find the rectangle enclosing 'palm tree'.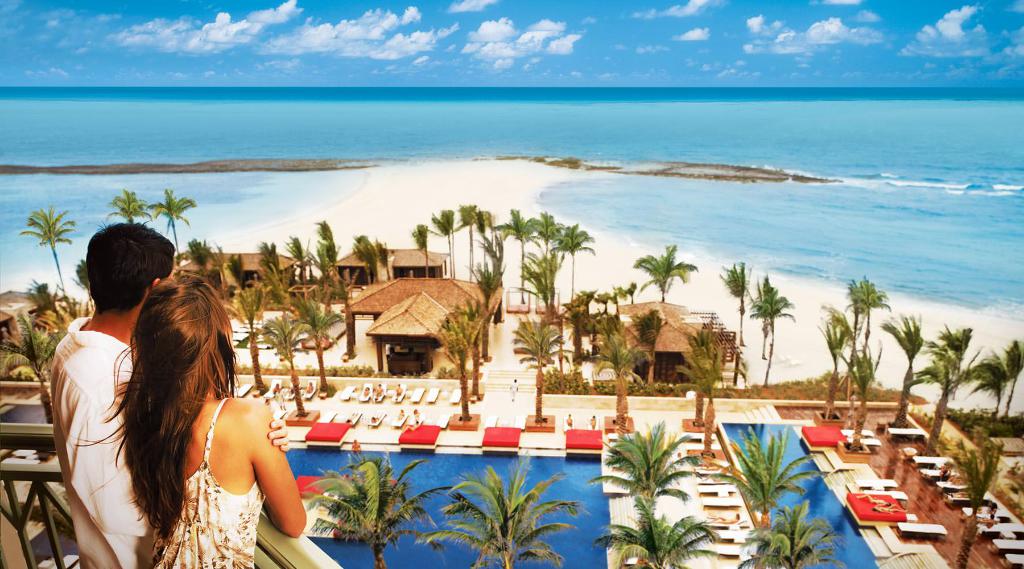
x1=960, y1=437, x2=1000, y2=511.
